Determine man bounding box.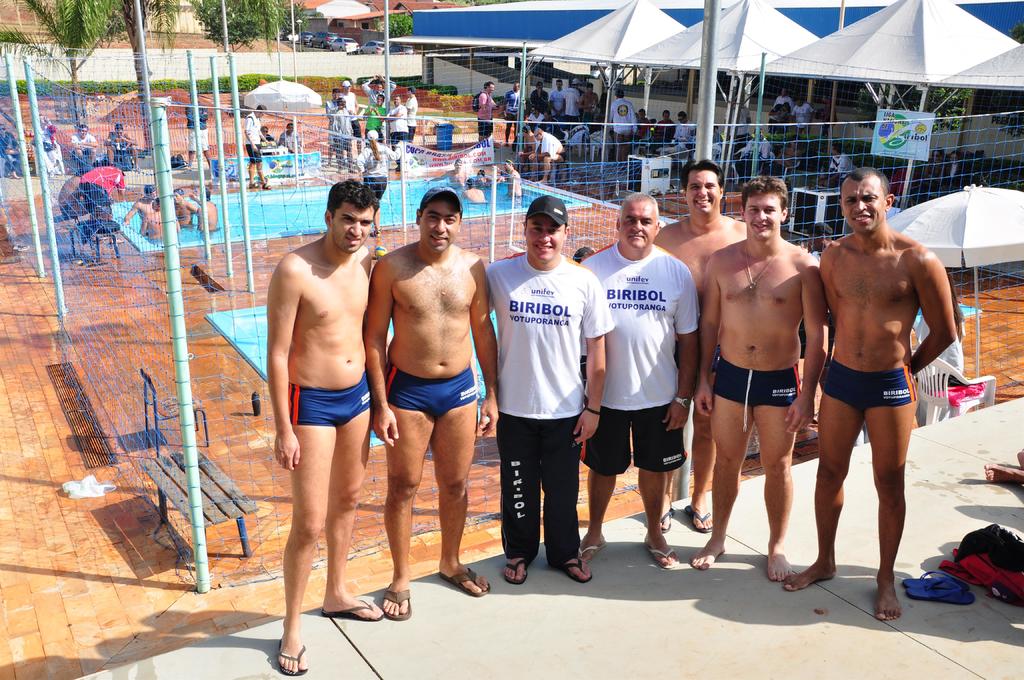
Determined: <bbox>70, 118, 92, 169</bbox>.
